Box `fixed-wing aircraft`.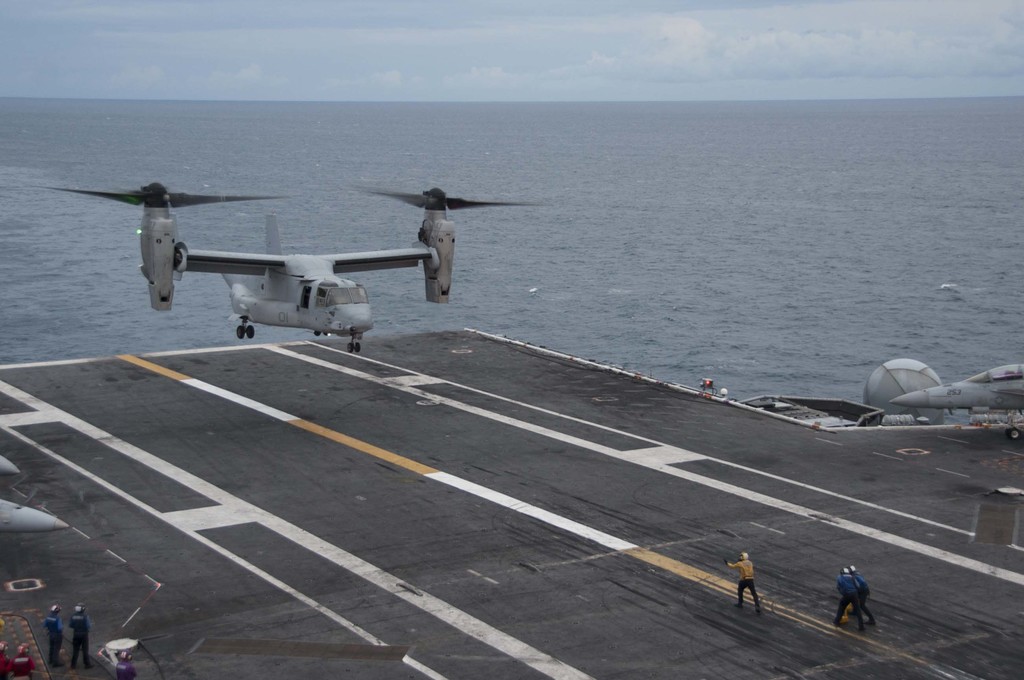
bbox=[45, 172, 544, 351].
